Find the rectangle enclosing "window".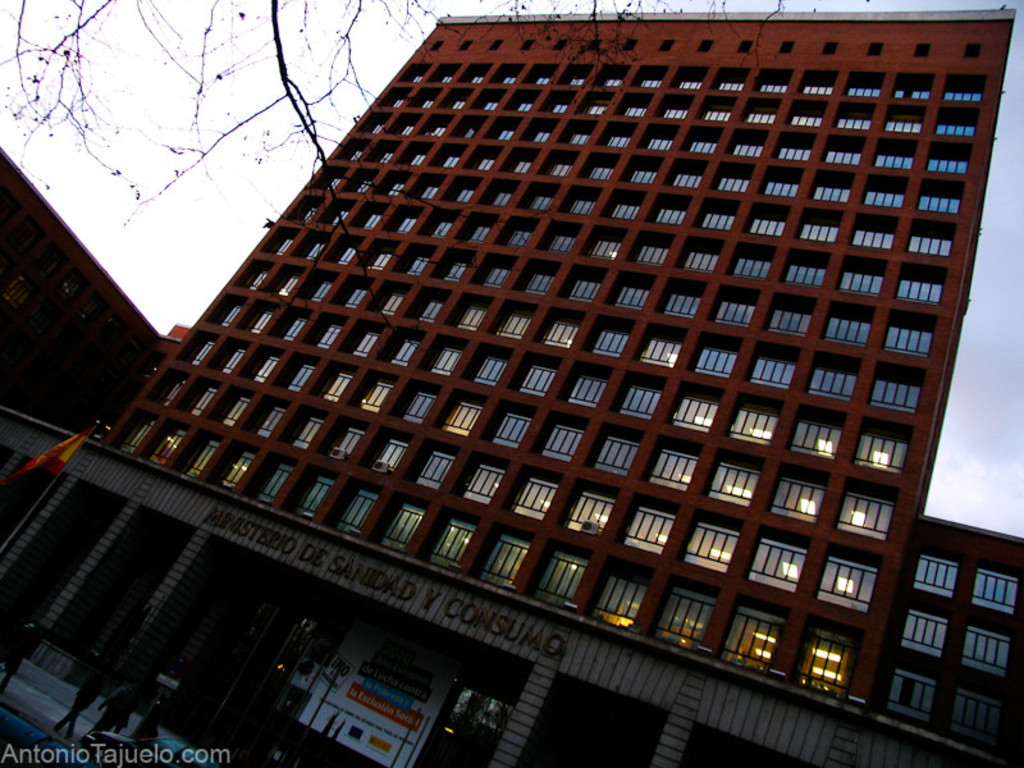
box(338, 490, 379, 536).
